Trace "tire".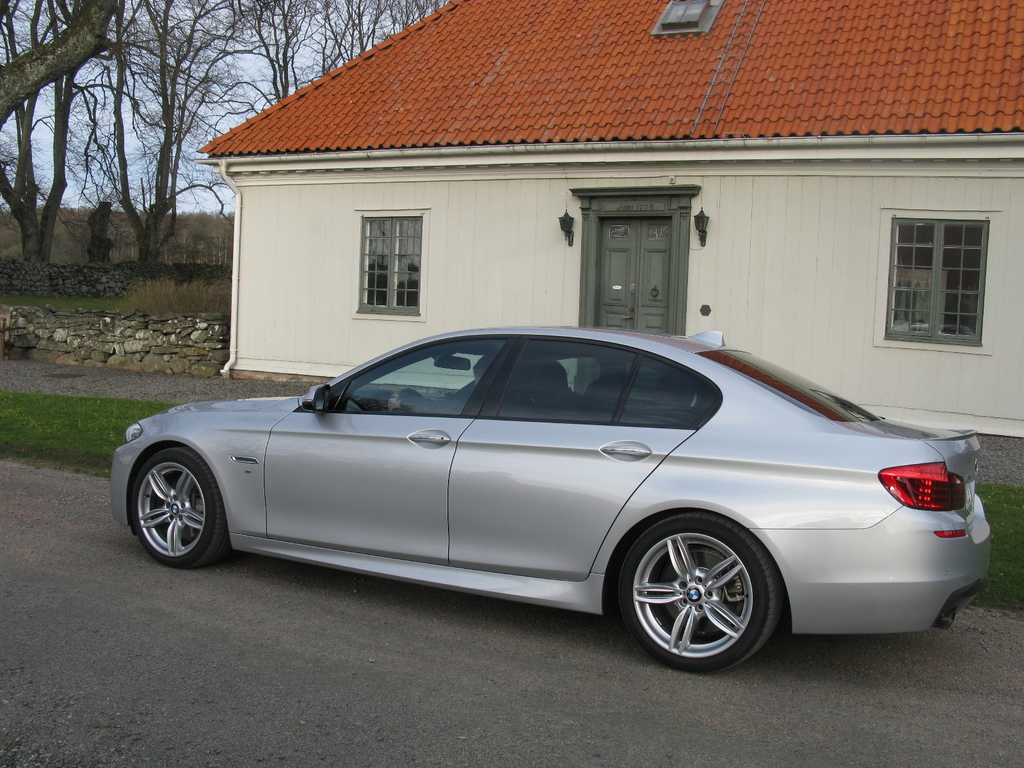
Traced to crop(124, 446, 232, 568).
